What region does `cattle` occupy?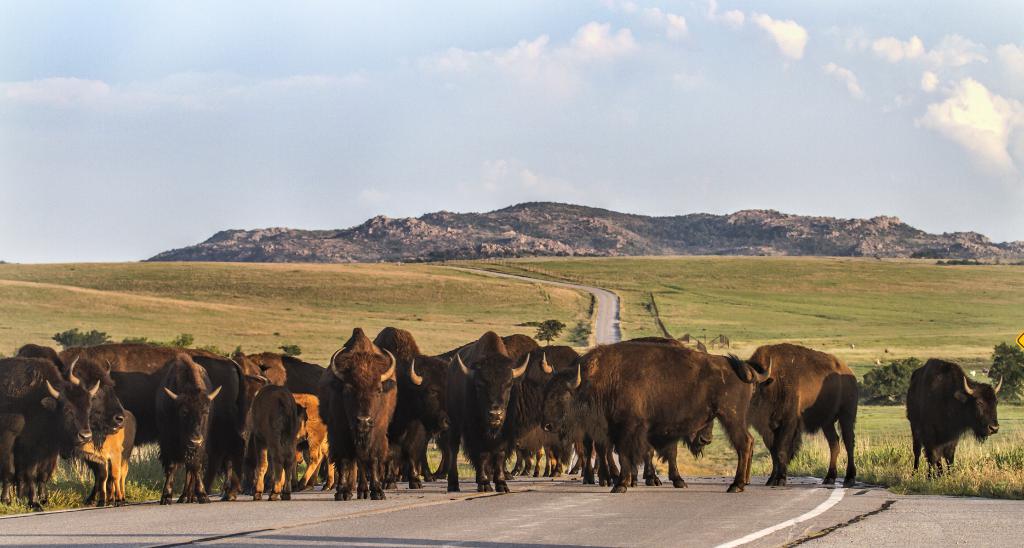
<region>316, 328, 399, 500</region>.
